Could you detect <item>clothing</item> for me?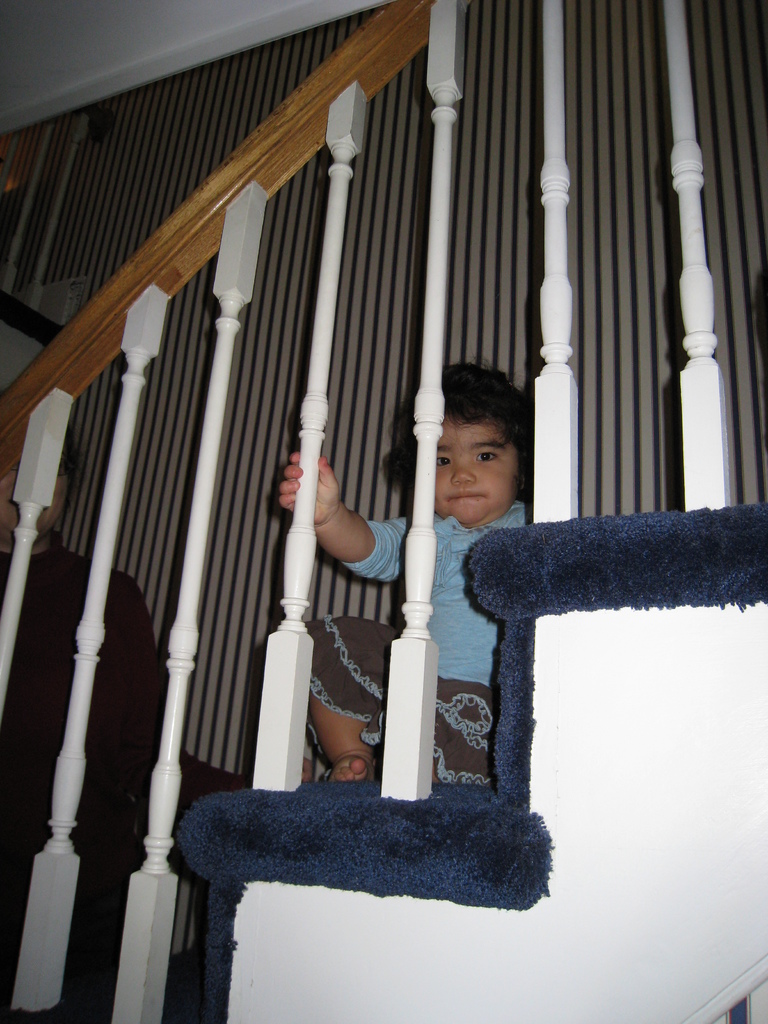
Detection result: 0/540/177/1023.
